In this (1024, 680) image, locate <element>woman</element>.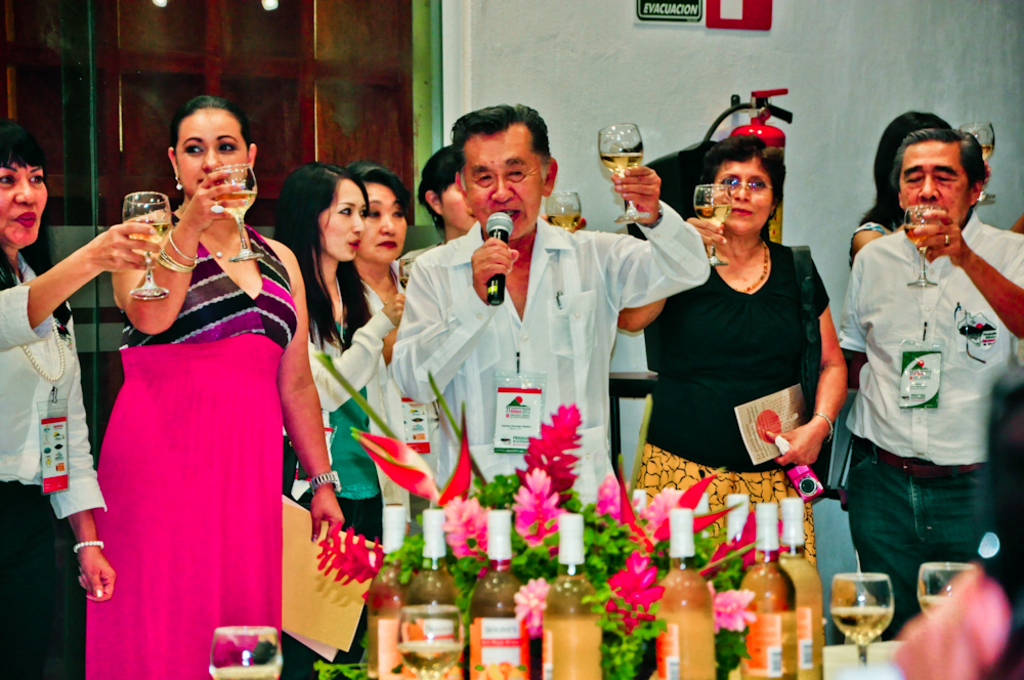
Bounding box: 266, 157, 406, 679.
